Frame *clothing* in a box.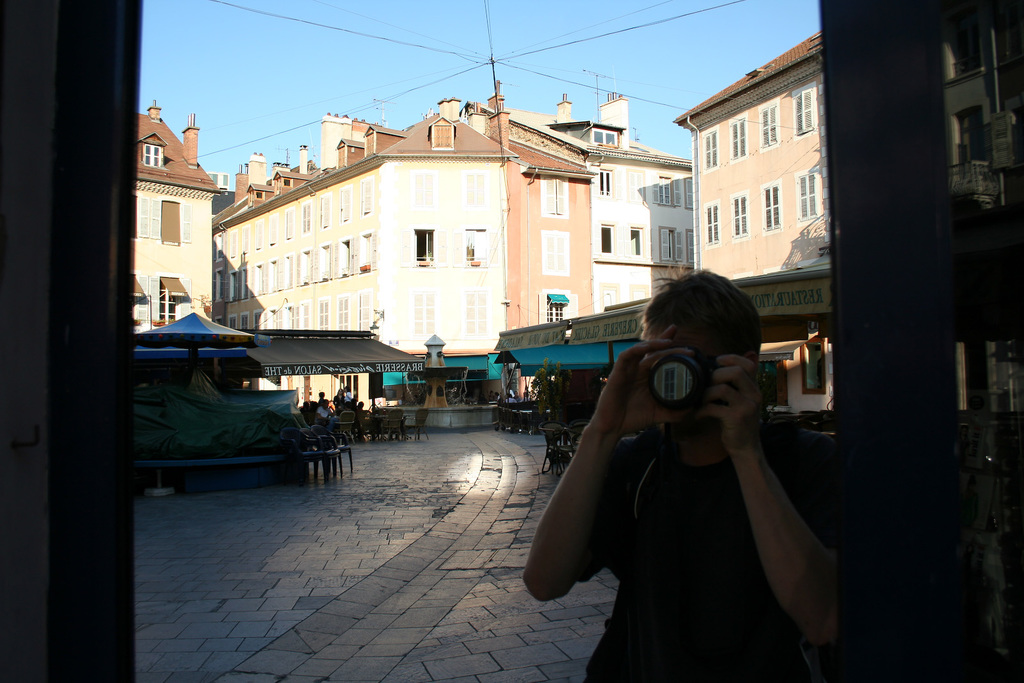
588:303:867:680.
